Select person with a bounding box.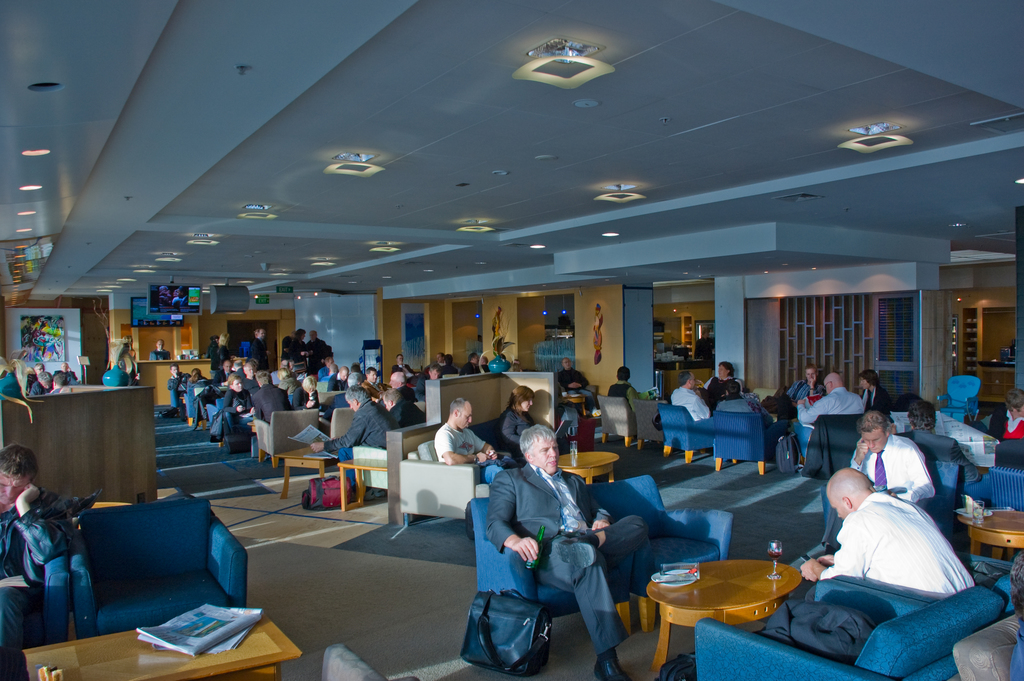
(left=148, top=338, right=173, bottom=359).
